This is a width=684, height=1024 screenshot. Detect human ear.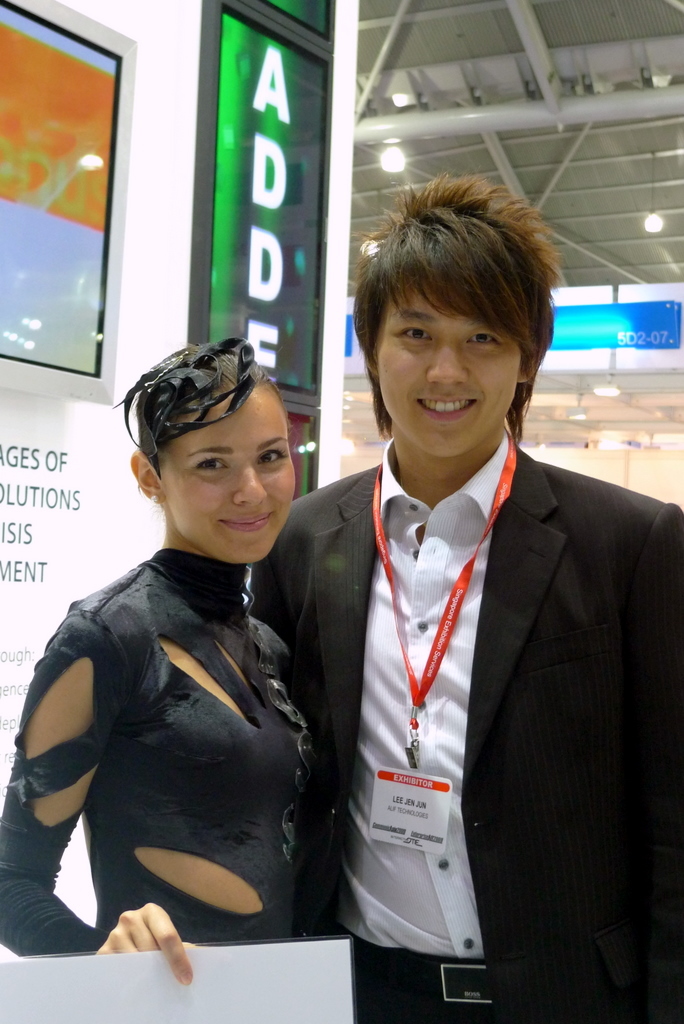
{"x1": 363, "y1": 349, "x2": 379, "y2": 372}.
